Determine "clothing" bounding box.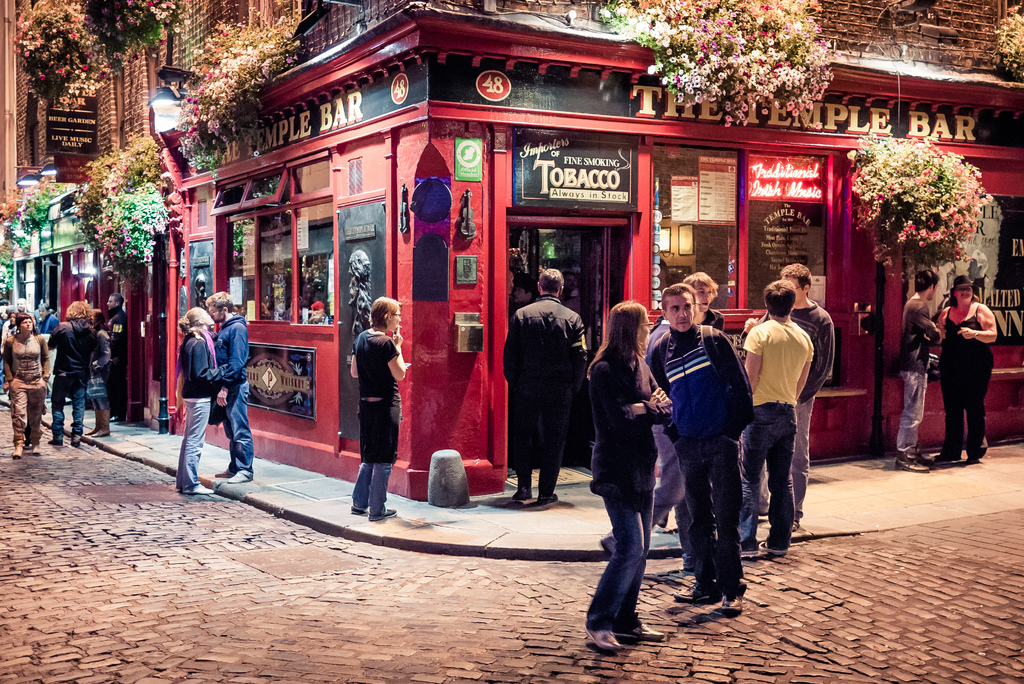
Determined: 3,328,51,444.
